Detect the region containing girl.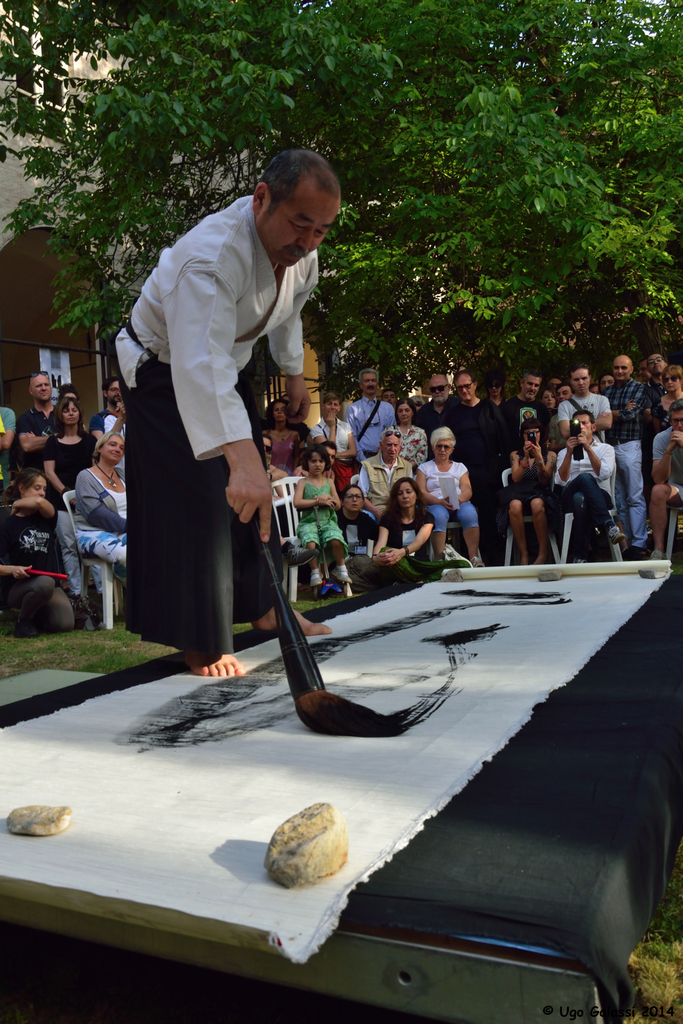
select_region(290, 445, 349, 589).
